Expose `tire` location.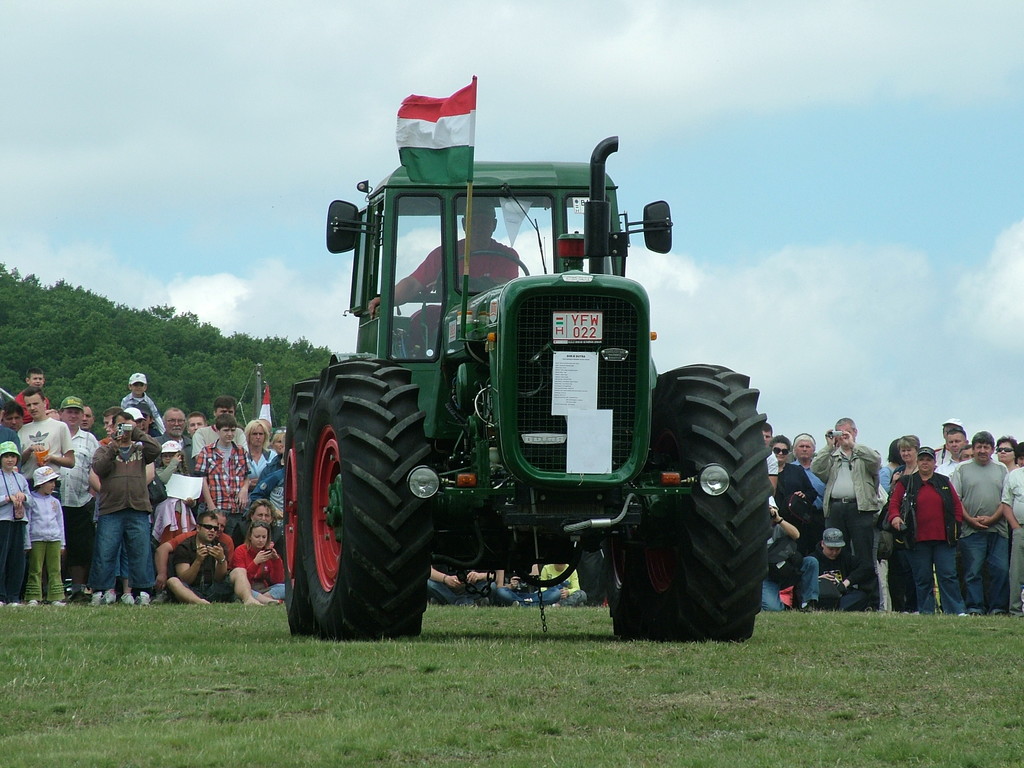
Exposed at <bbox>294, 367, 438, 663</bbox>.
